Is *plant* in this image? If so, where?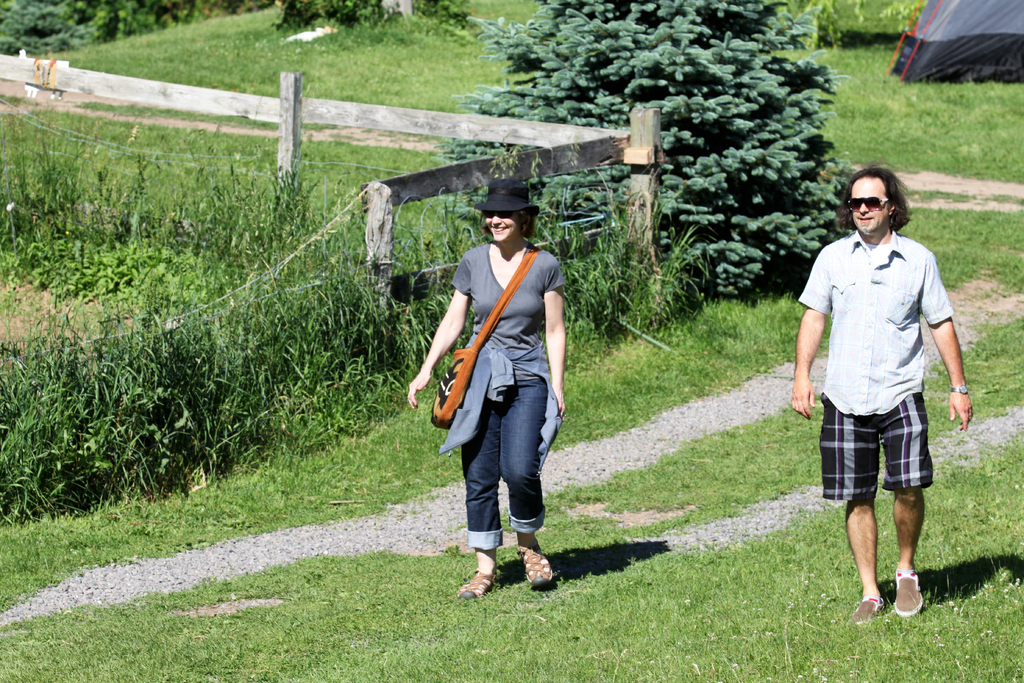
Yes, at [x1=952, y1=311, x2=1023, y2=407].
